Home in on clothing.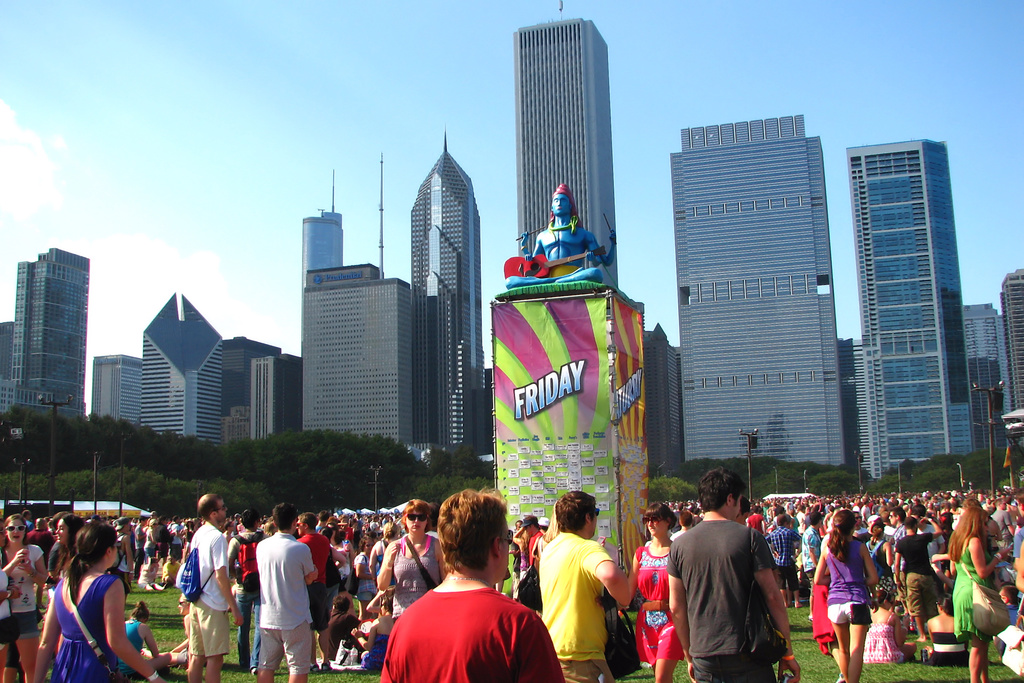
Homed in at region(860, 543, 895, 593).
